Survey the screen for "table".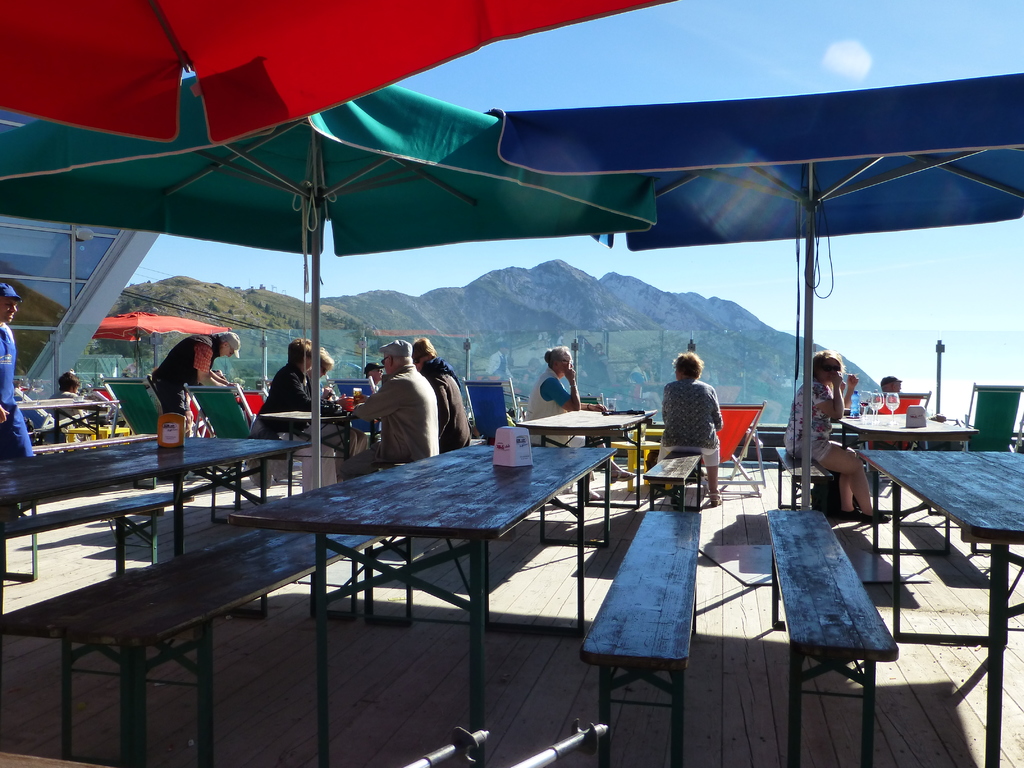
Survey found: {"left": 225, "top": 437, "right": 616, "bottom": 767}.
